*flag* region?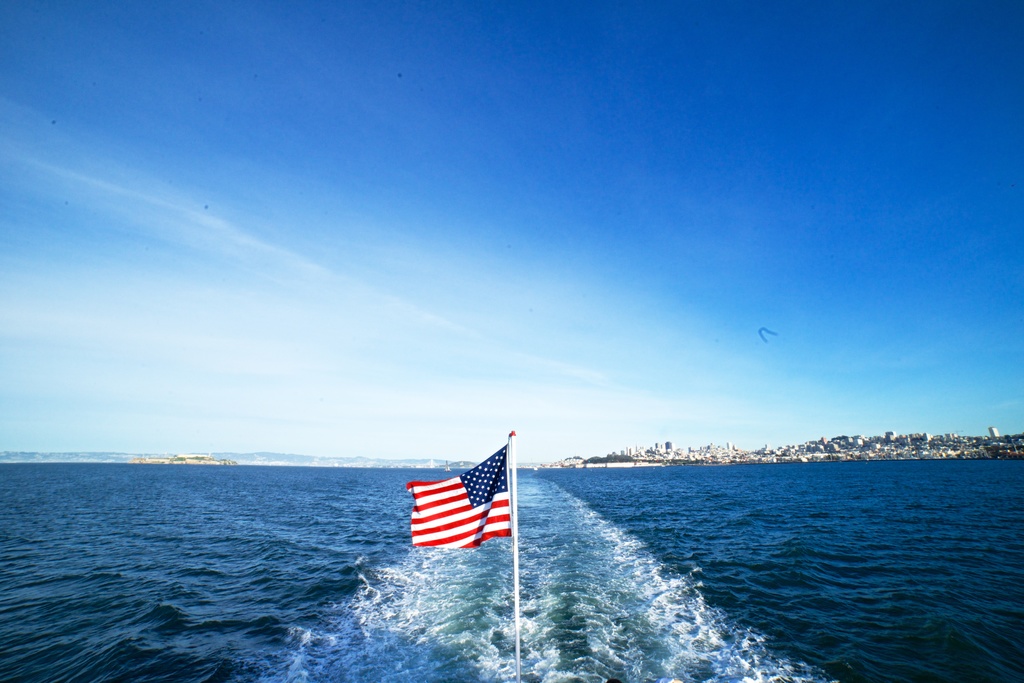
Rect(399, 451, 526, 570)
